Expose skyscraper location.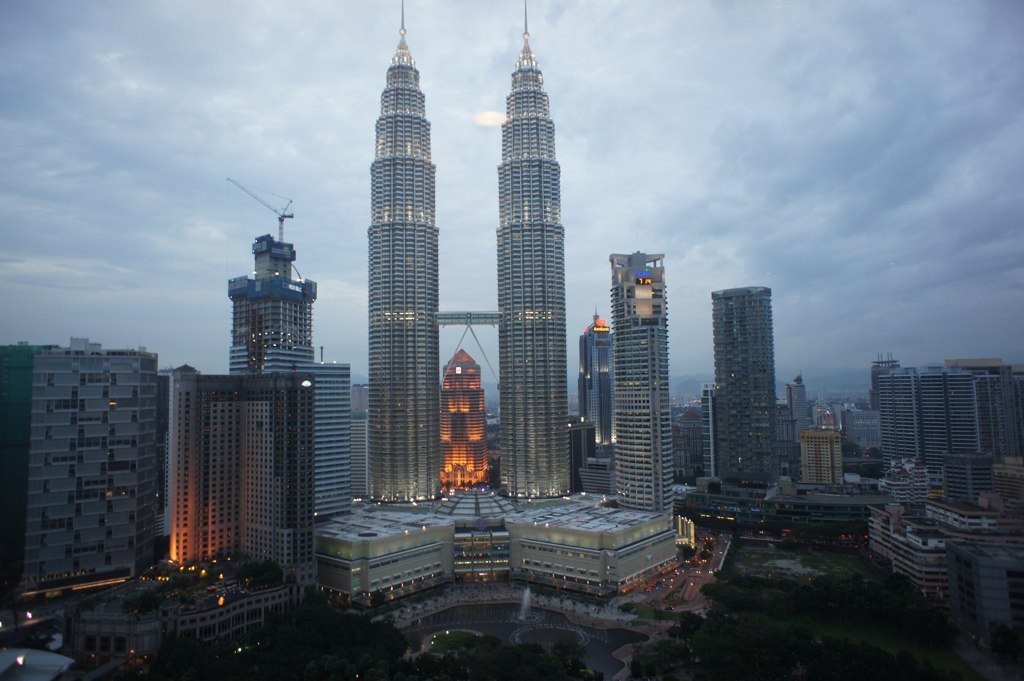
Exposed at select_region(162, 372, 316, 595).
